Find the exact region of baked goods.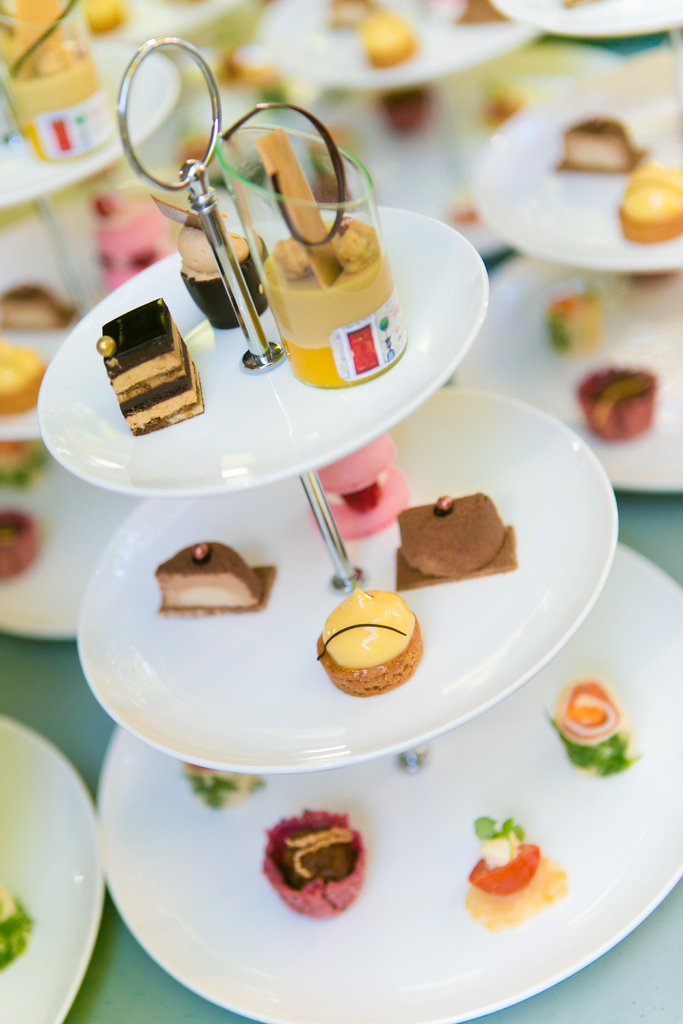
Exact region: 0/280/78/330.
